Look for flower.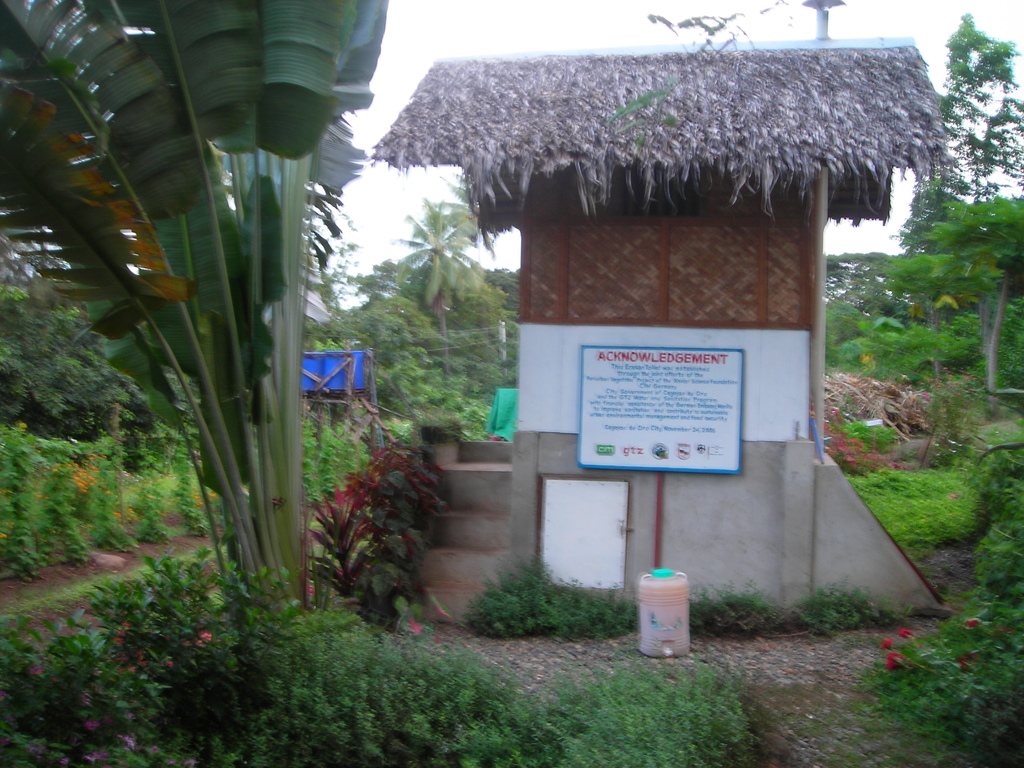
Found: [x1=953, y1=651, x2=975, y2=668].
